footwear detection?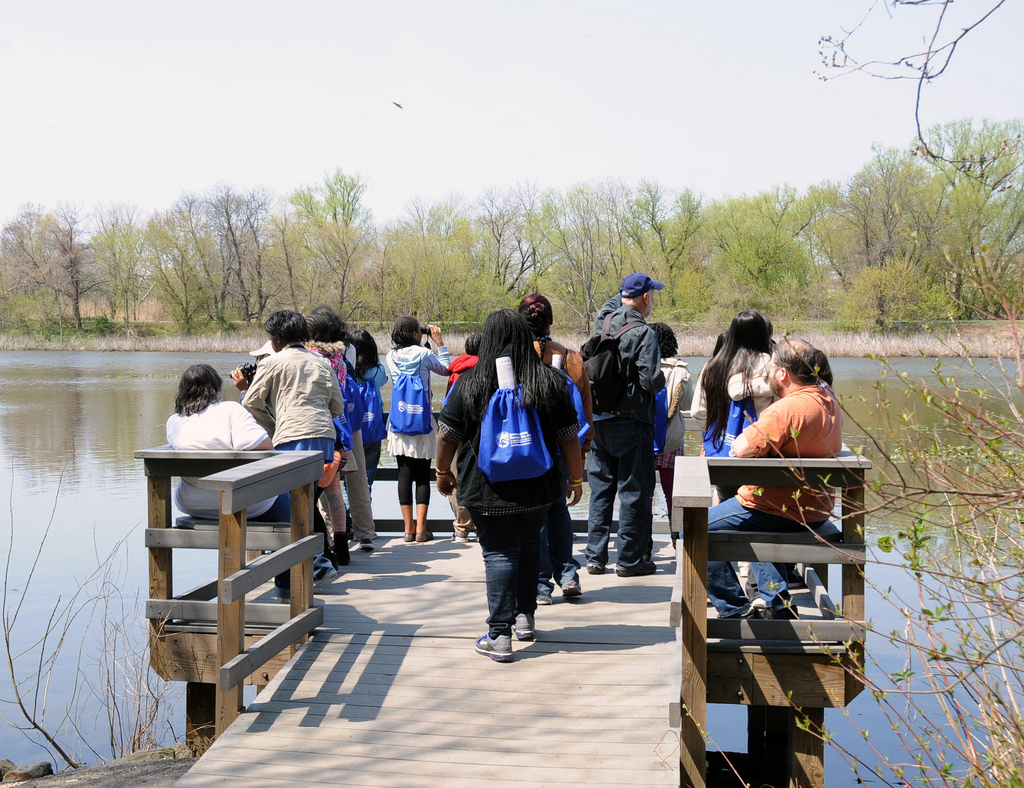
bbox=[560, 573, 582, 598]
